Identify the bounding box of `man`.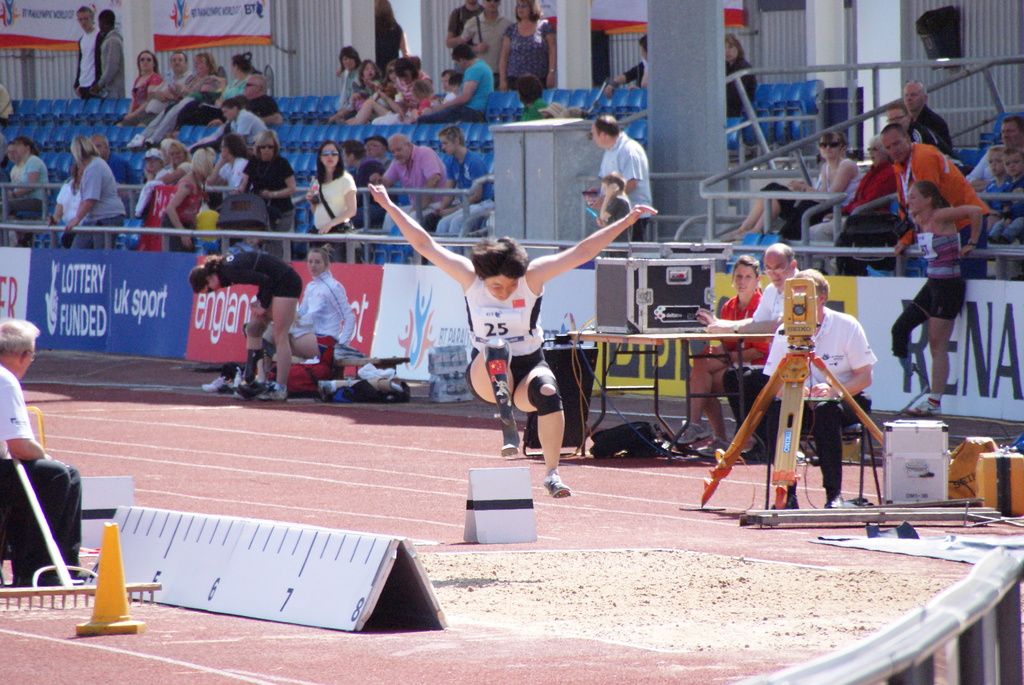
crop(5, 141, 24, 188).
